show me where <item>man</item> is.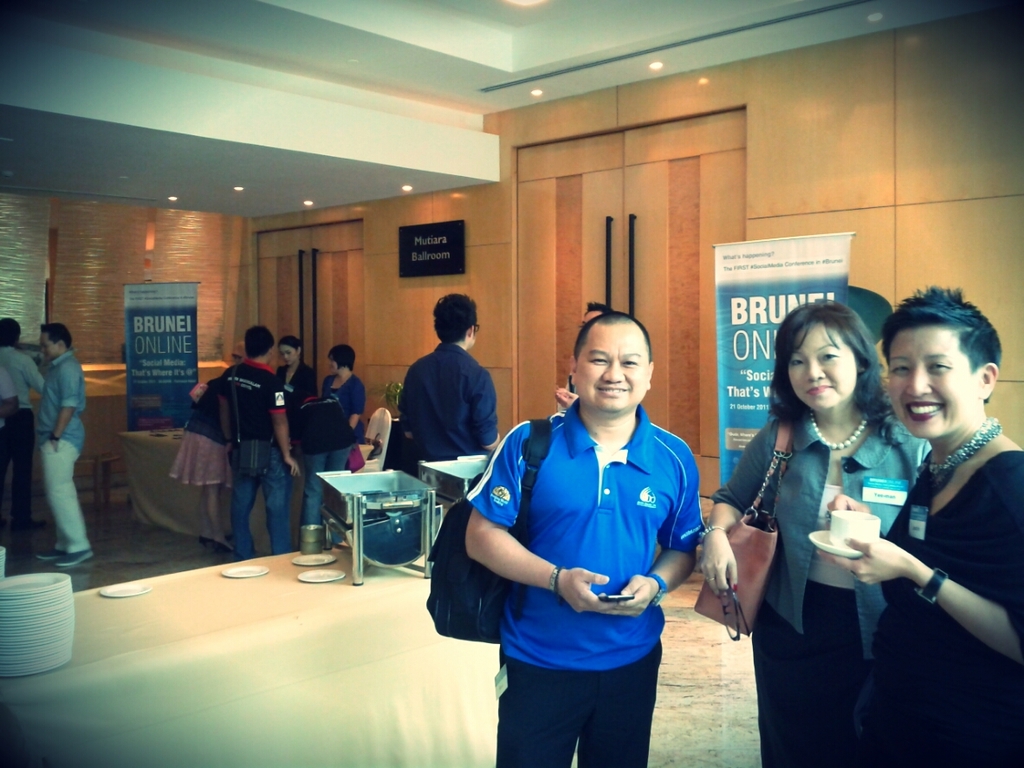
<item>man</item> is at box=[207, 325, 303, 556].
